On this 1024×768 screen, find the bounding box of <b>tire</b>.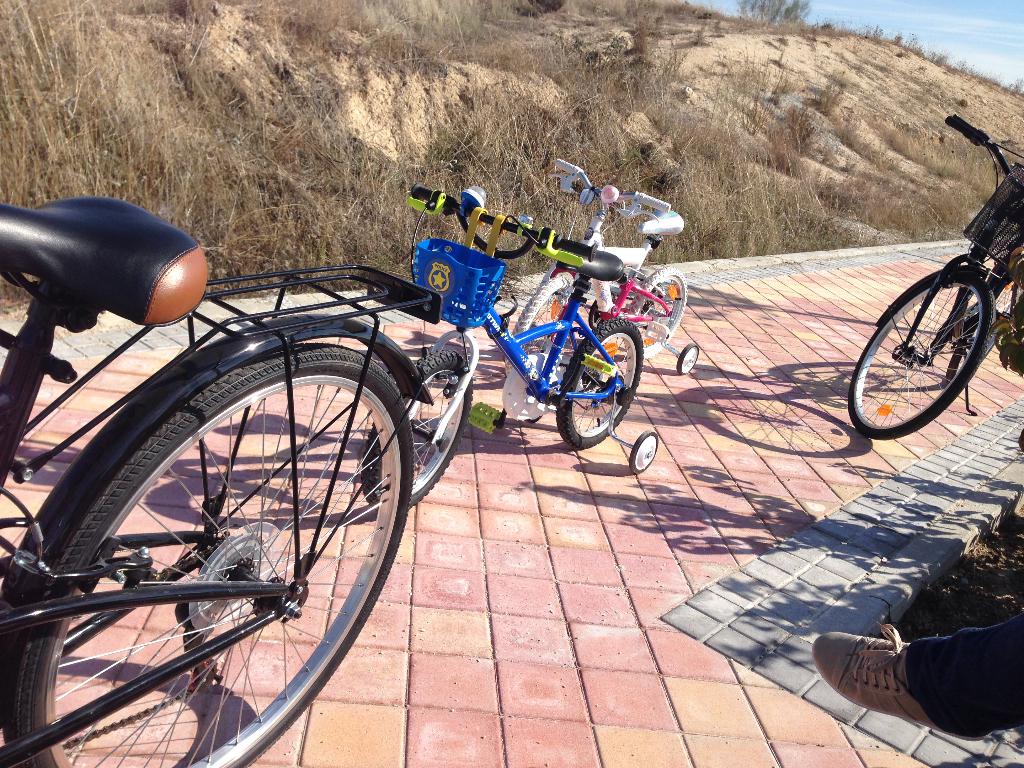
Bounding box: 947, 270, 1023, 381.
